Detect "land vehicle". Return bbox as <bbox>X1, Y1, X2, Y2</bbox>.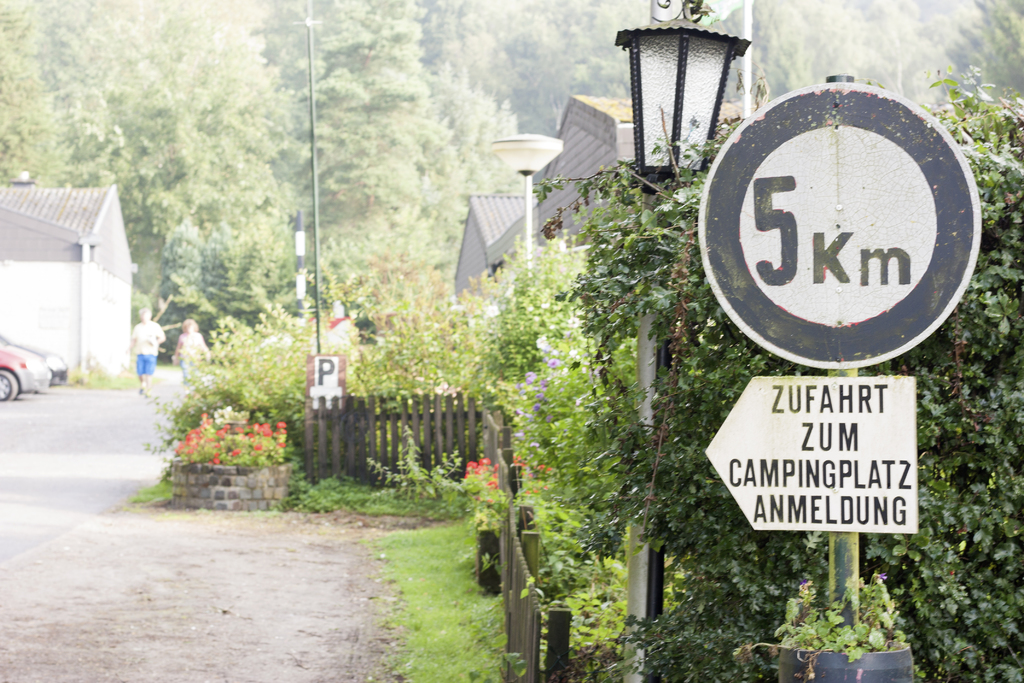
<bbox>5, 340, 63, 378</bbox>.
